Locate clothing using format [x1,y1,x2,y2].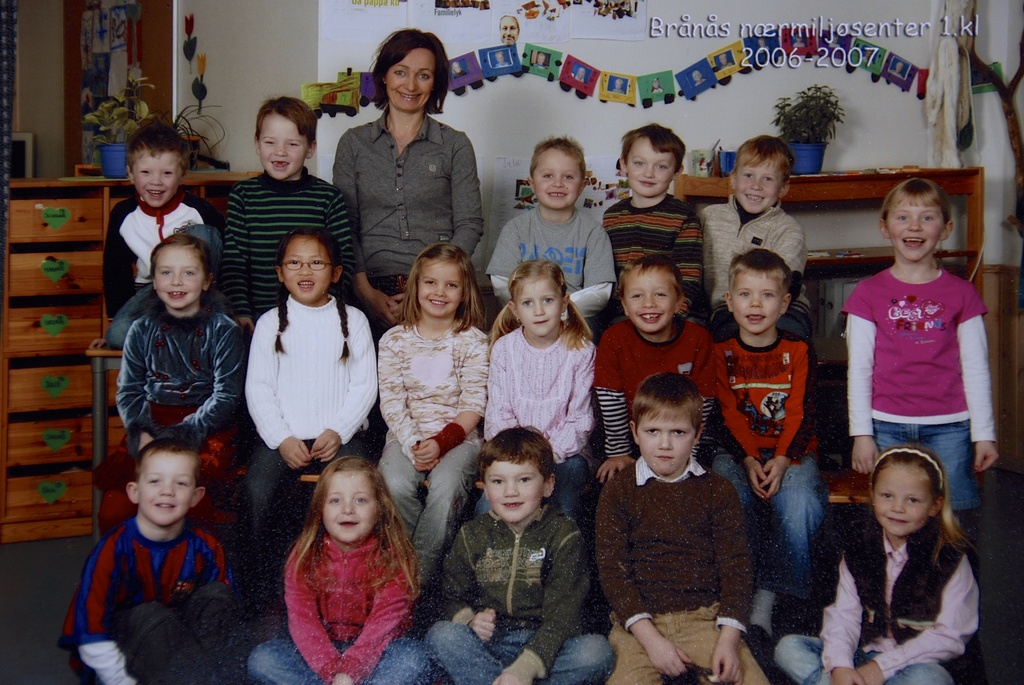
[373,319,487,593].
